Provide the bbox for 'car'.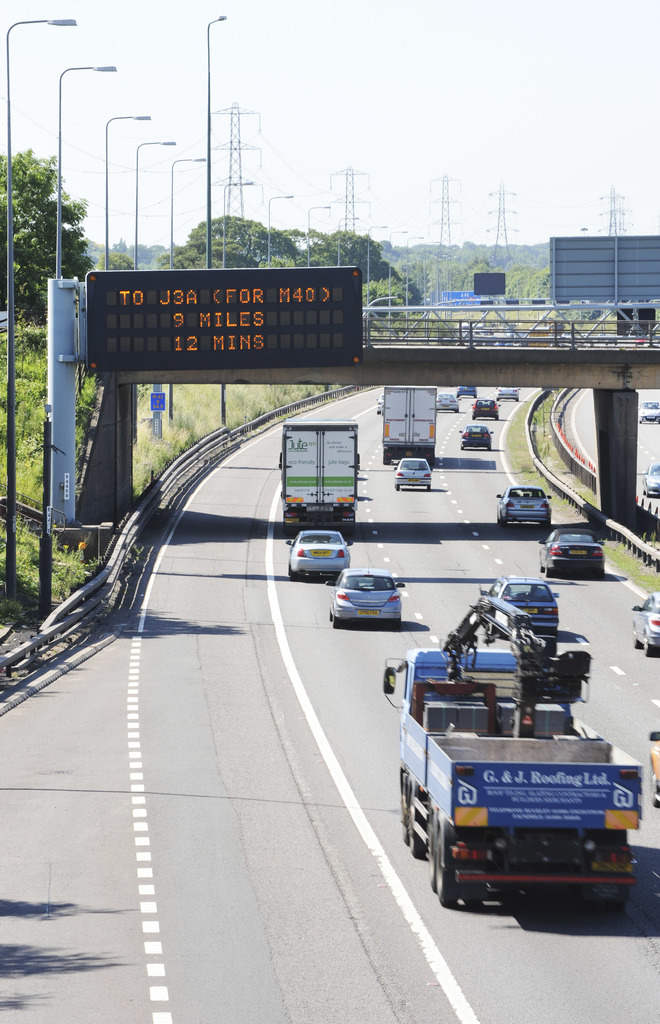
<bbox>477, 399, 494, 412</bbox>.
